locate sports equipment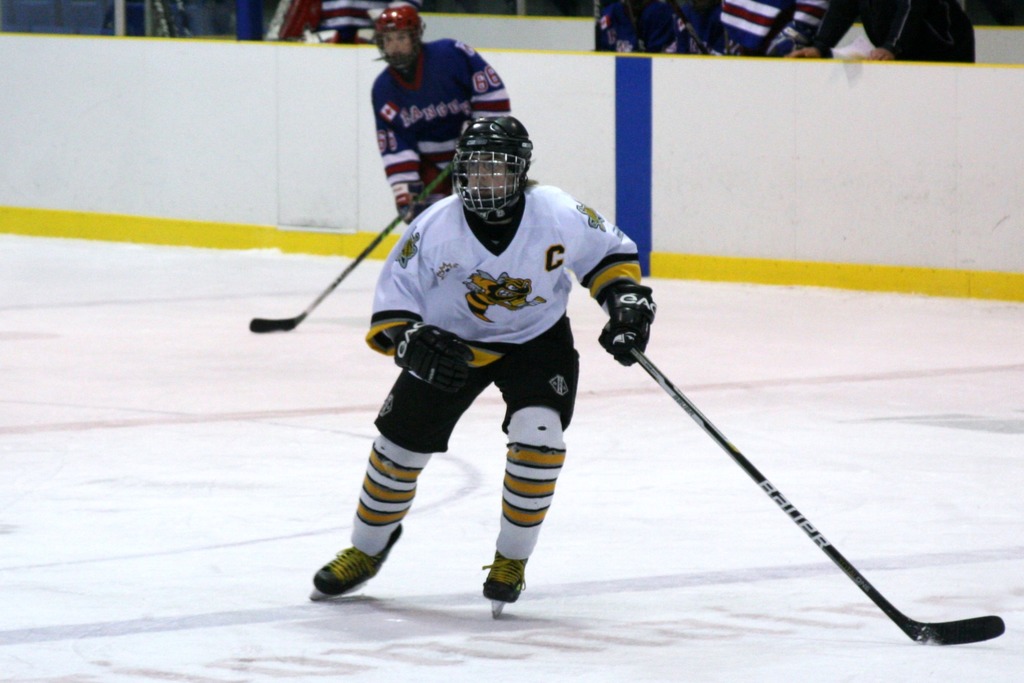
x1=311, y1=531, x2=404, y2=599
